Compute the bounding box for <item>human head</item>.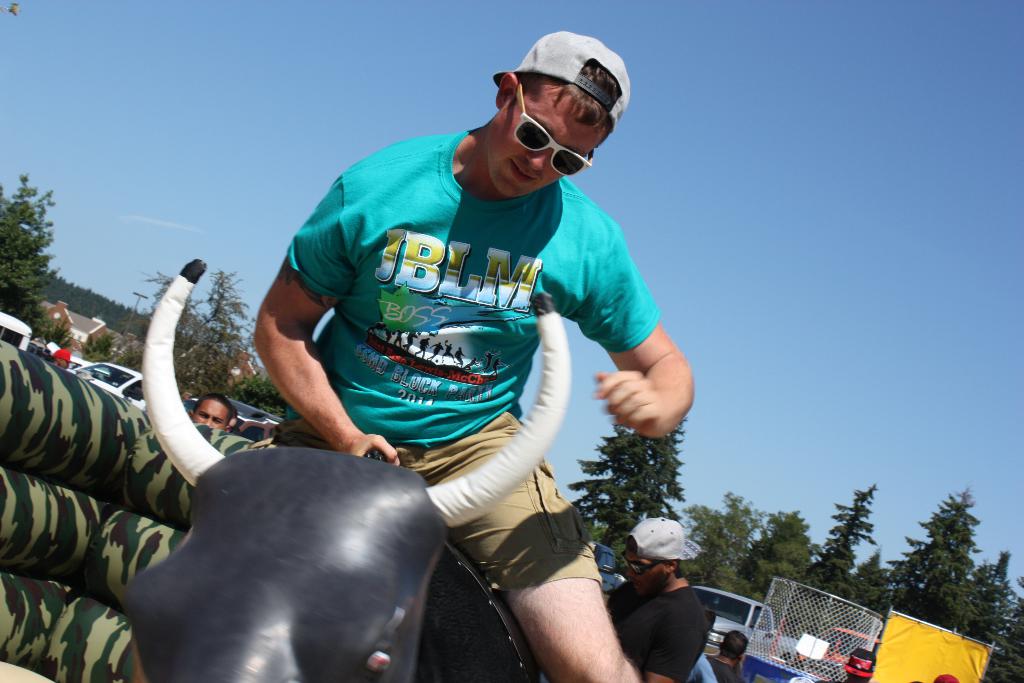
(x1=845, y1=651, x2=876, y2=680).
